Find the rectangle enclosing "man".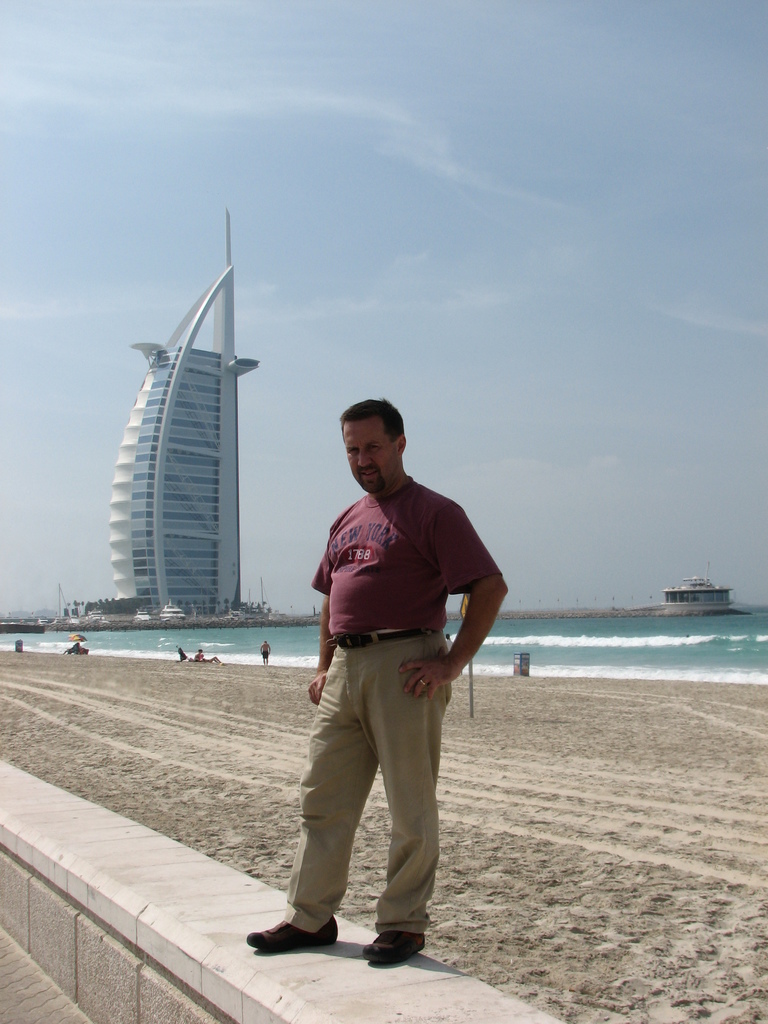
(left=255, top=632, right=275, bottom=669).
